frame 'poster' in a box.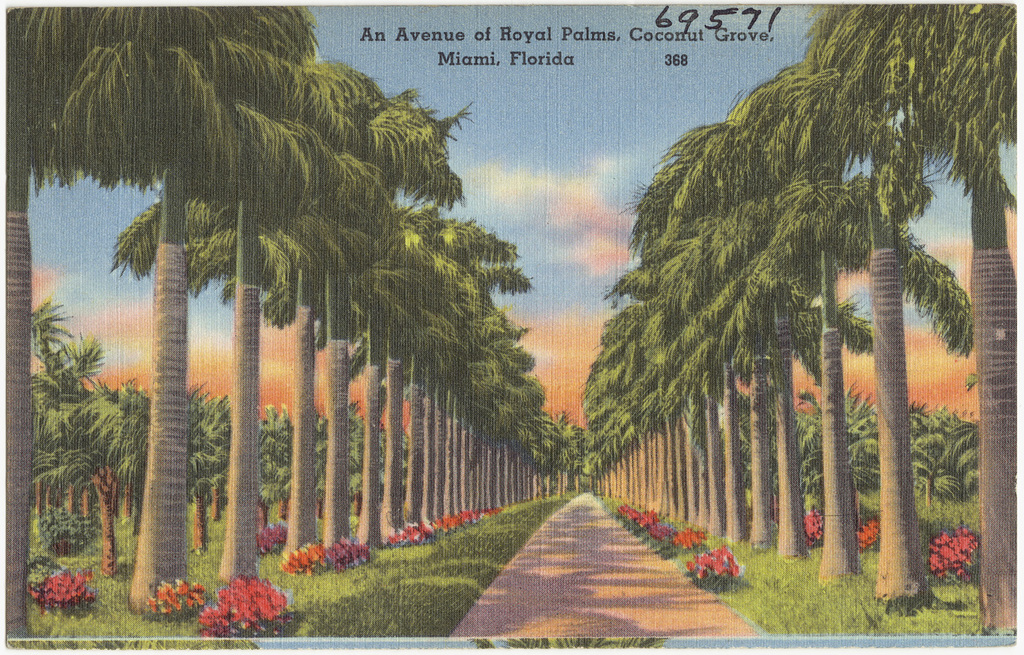
x1=0 y1=0 x2=1023 y2=654.
